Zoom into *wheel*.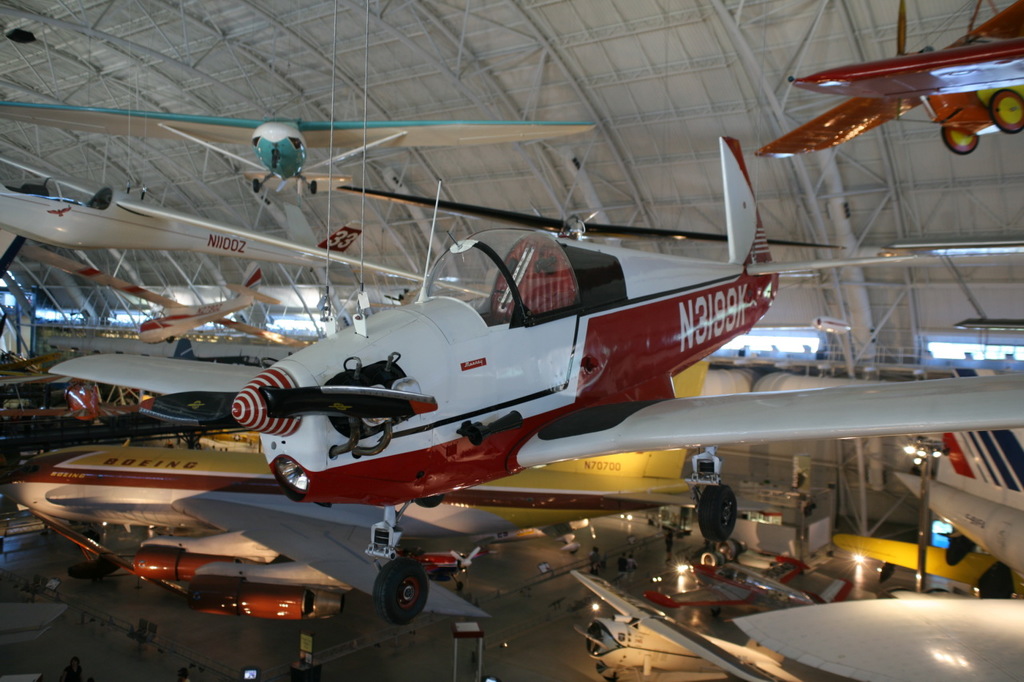
Zoom target: [left=718, top=542, right=741, bottom=566].
